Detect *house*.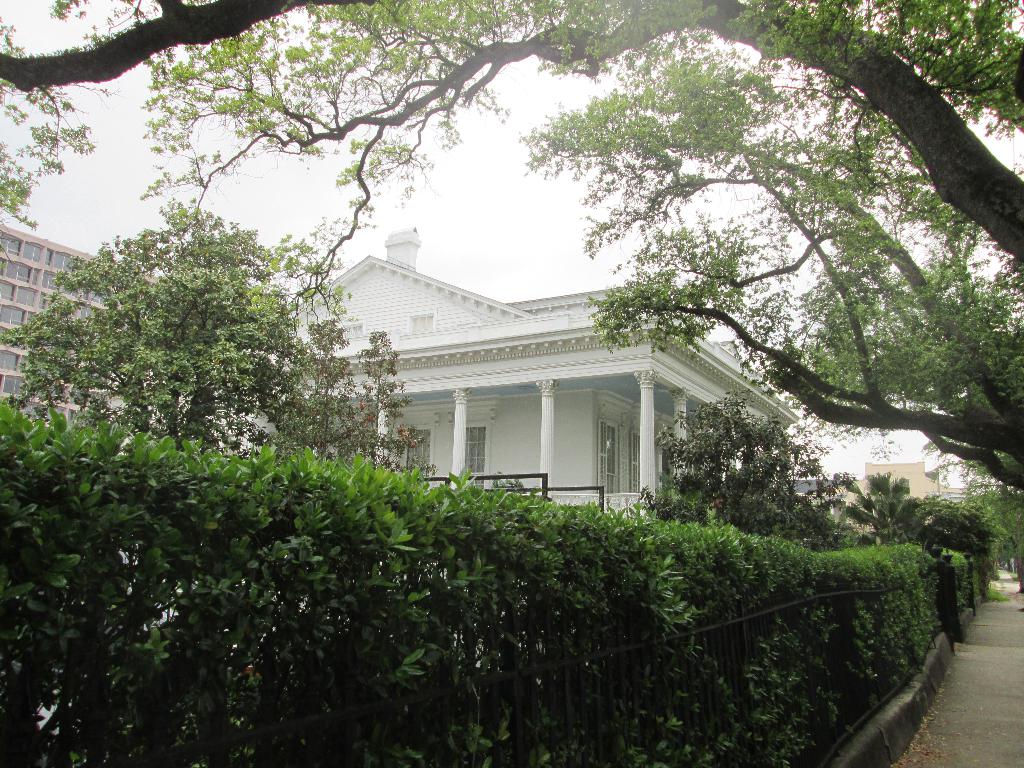
Detected at 304:242:792:543.
